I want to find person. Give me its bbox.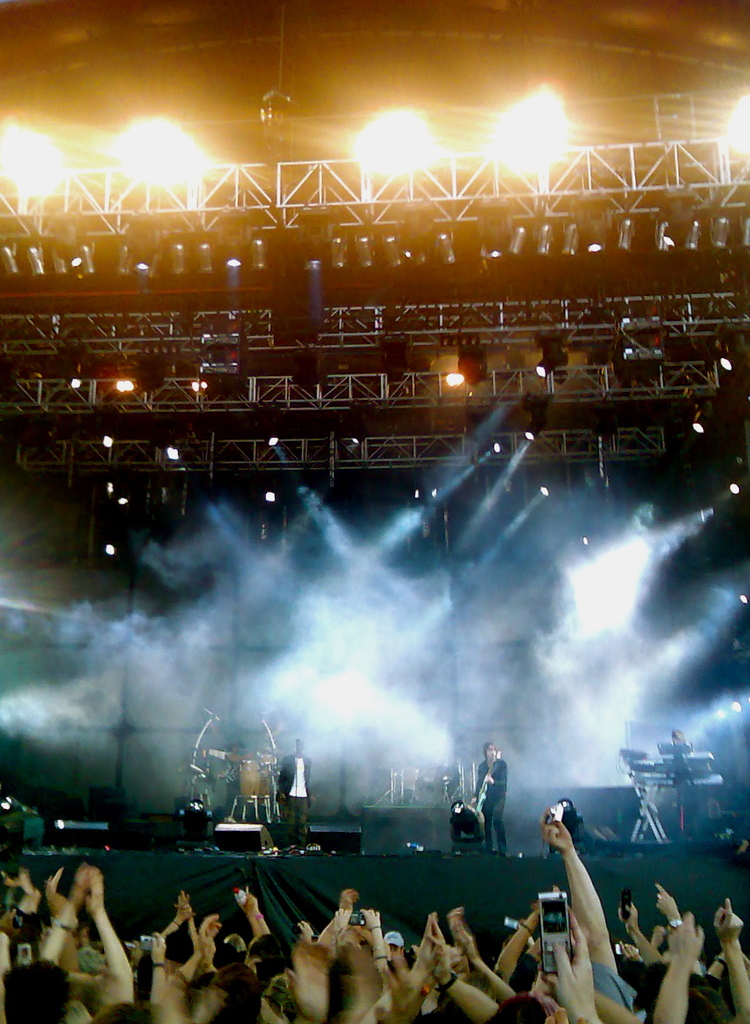
(279, 736, 309, 831).
